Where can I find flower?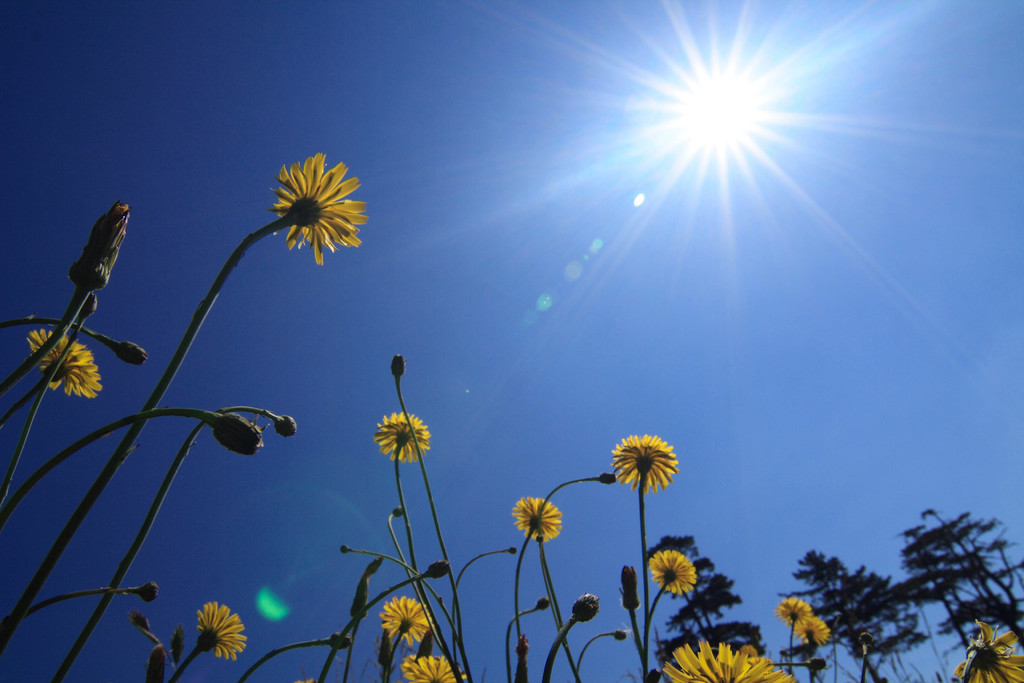
You can find it at (195,603,248,664).
